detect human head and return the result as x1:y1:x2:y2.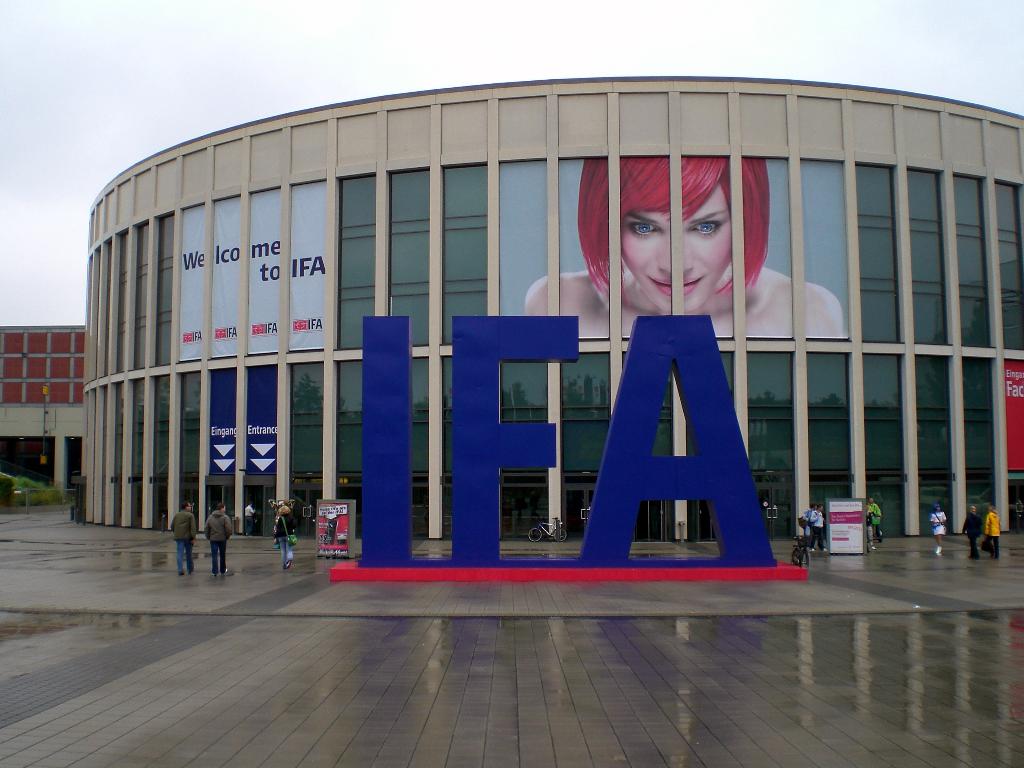
180:500:192:512.
